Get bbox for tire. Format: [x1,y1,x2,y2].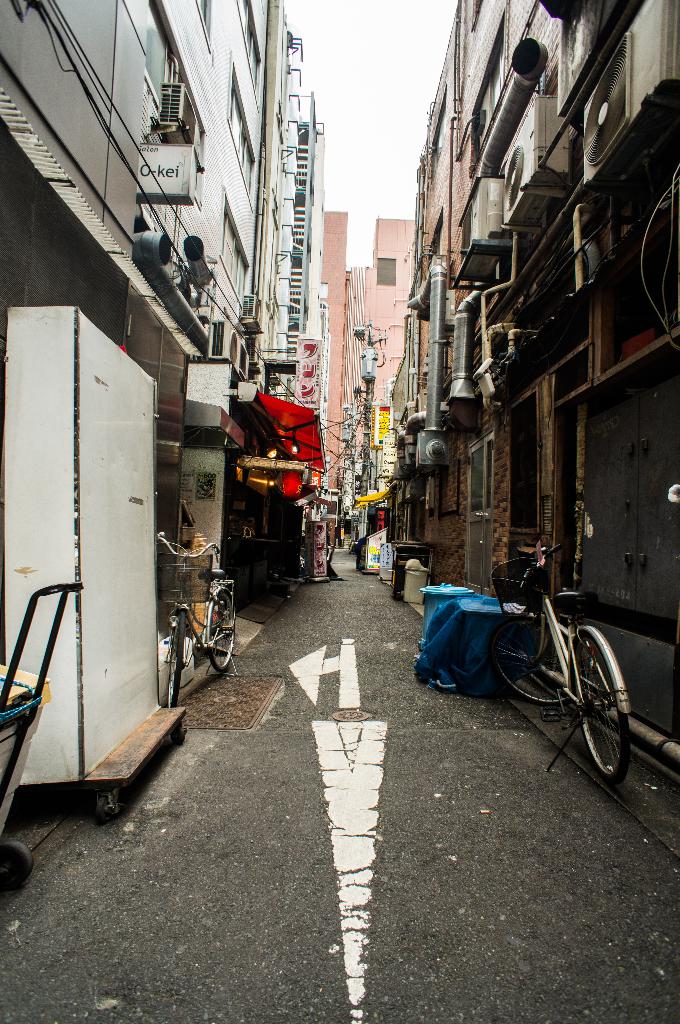
[492,607,592,706].
